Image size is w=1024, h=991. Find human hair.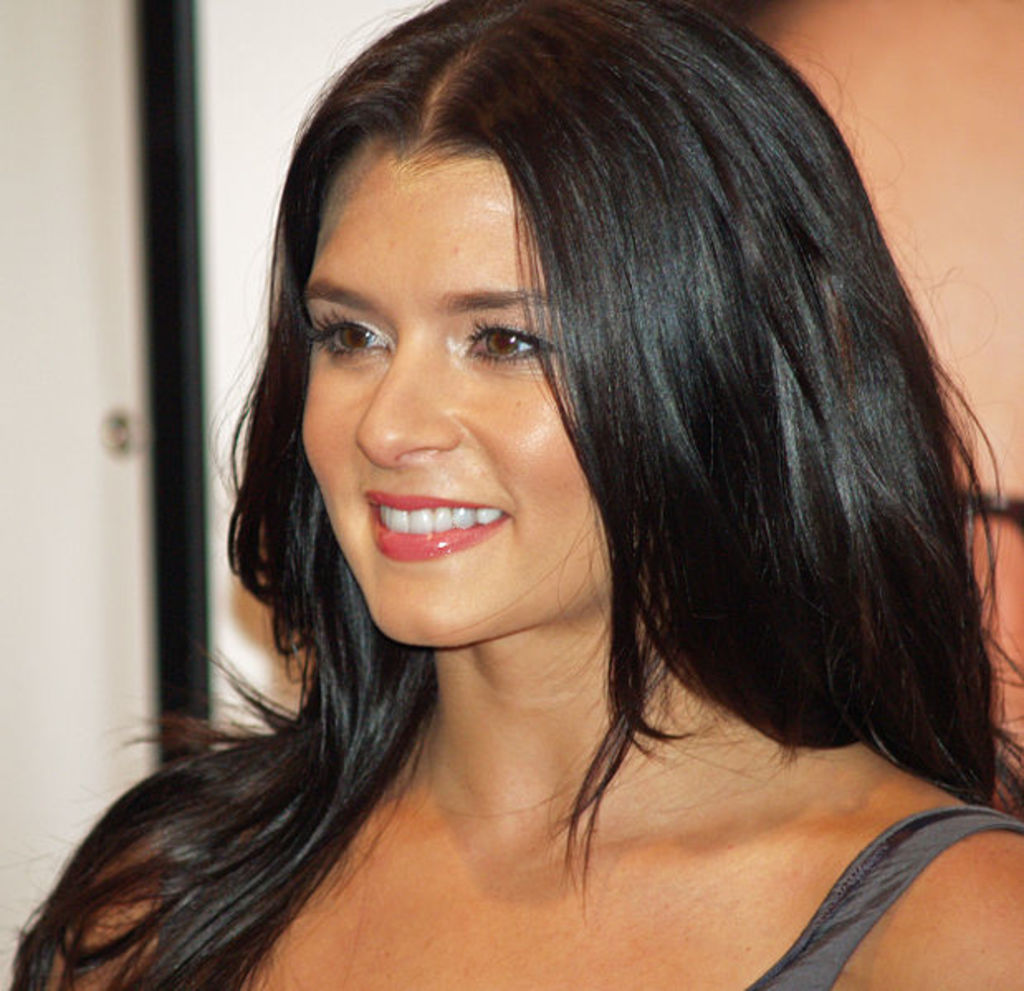
x1=7 y1=0 x2=1022 y2=989.
